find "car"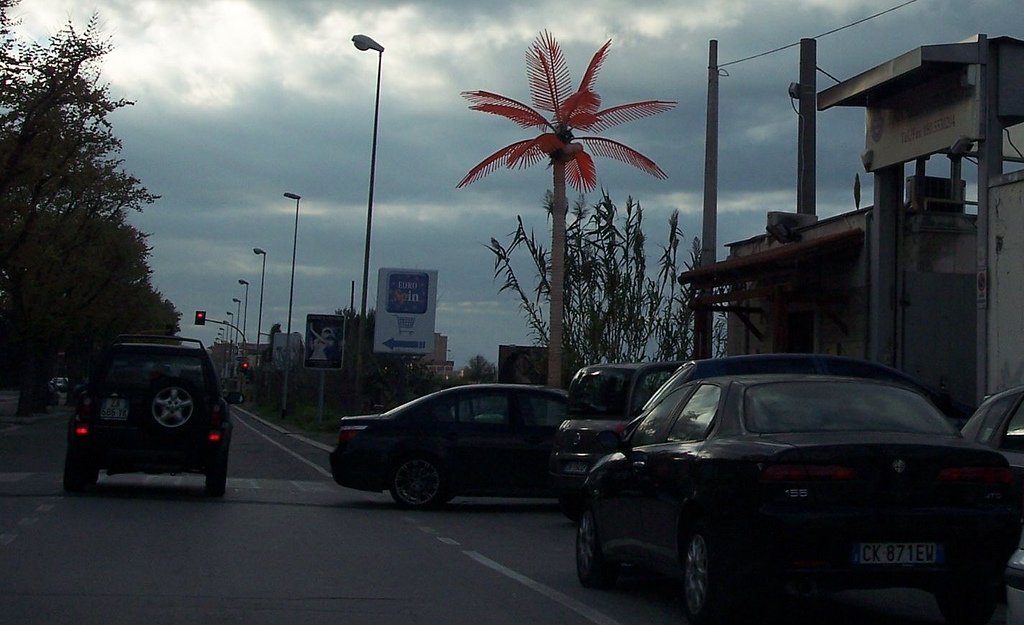
(left=64, top=335, right=233, bottom=491)
